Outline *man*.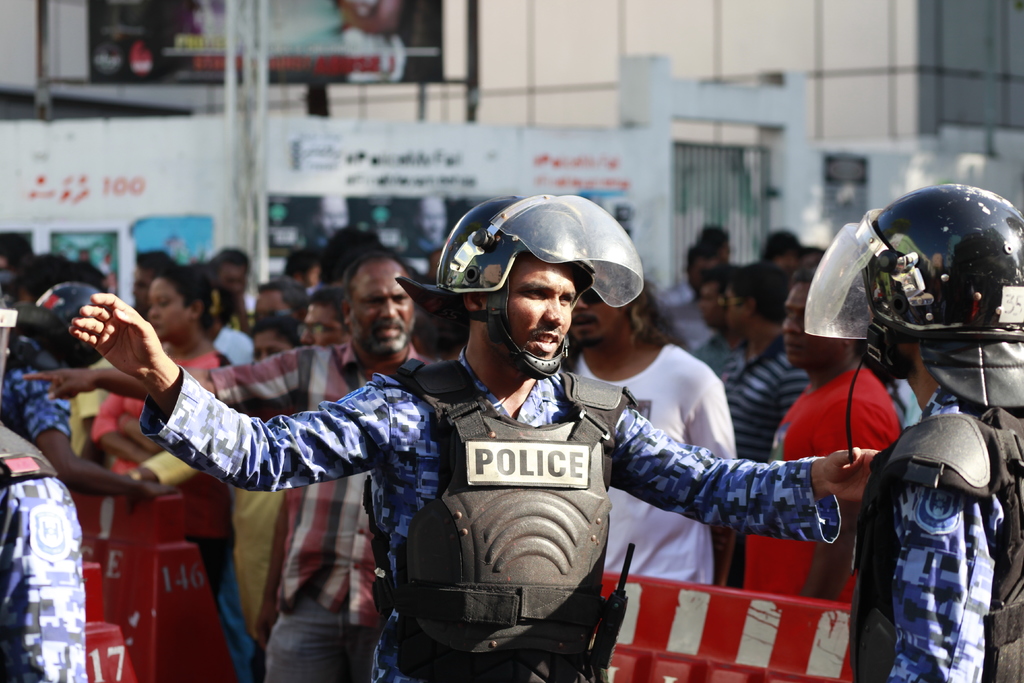
Outline: [0,315,84,682].
